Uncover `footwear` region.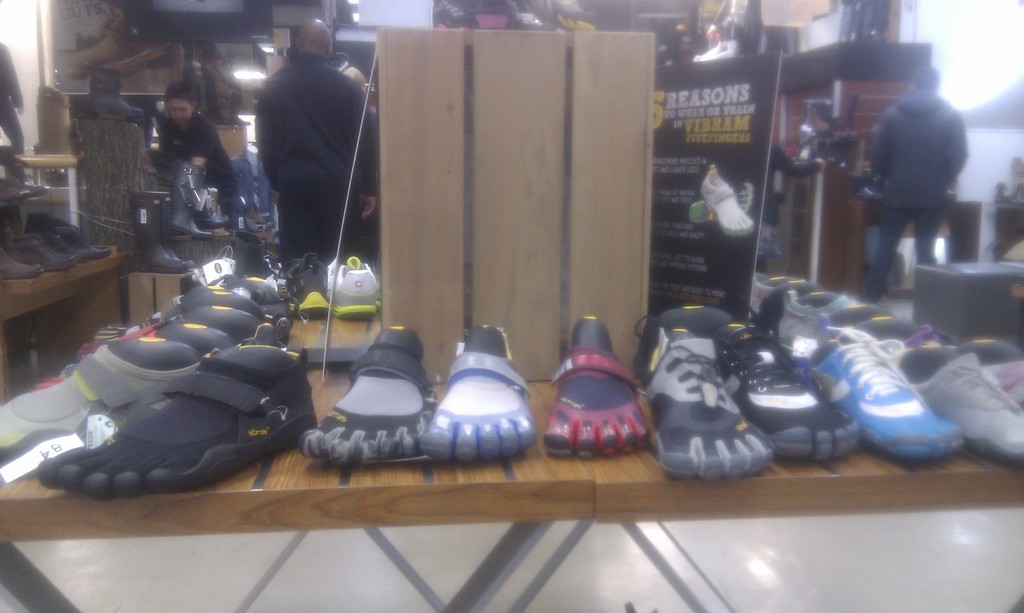
Uncovered: 168, 160, 214, 237.
